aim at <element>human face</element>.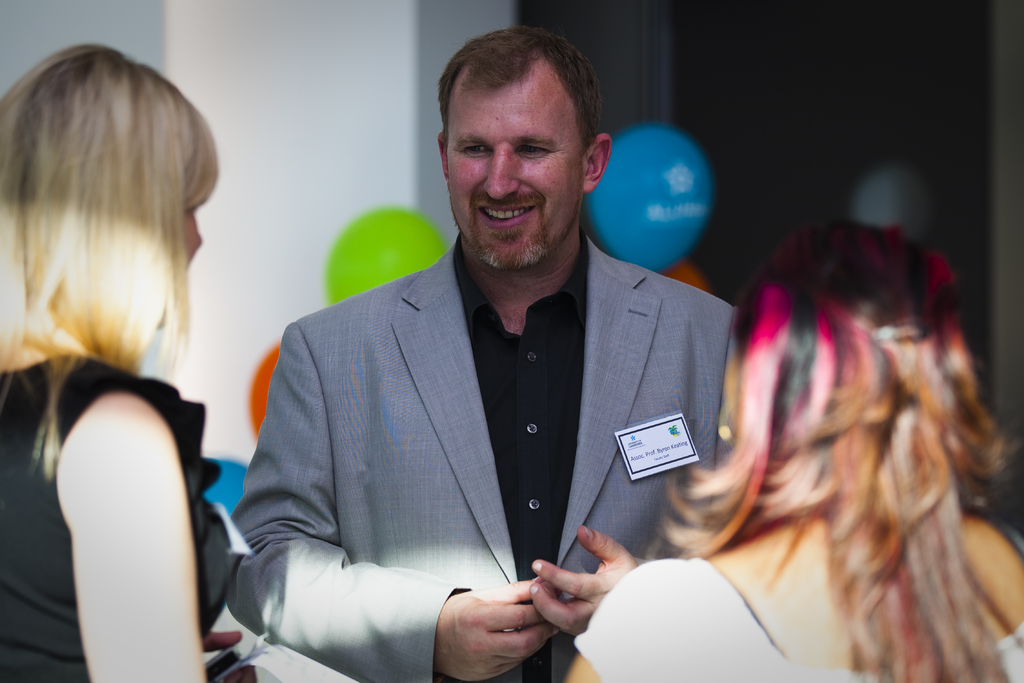
Aimed at BBox(449, 67, 579, 269).
